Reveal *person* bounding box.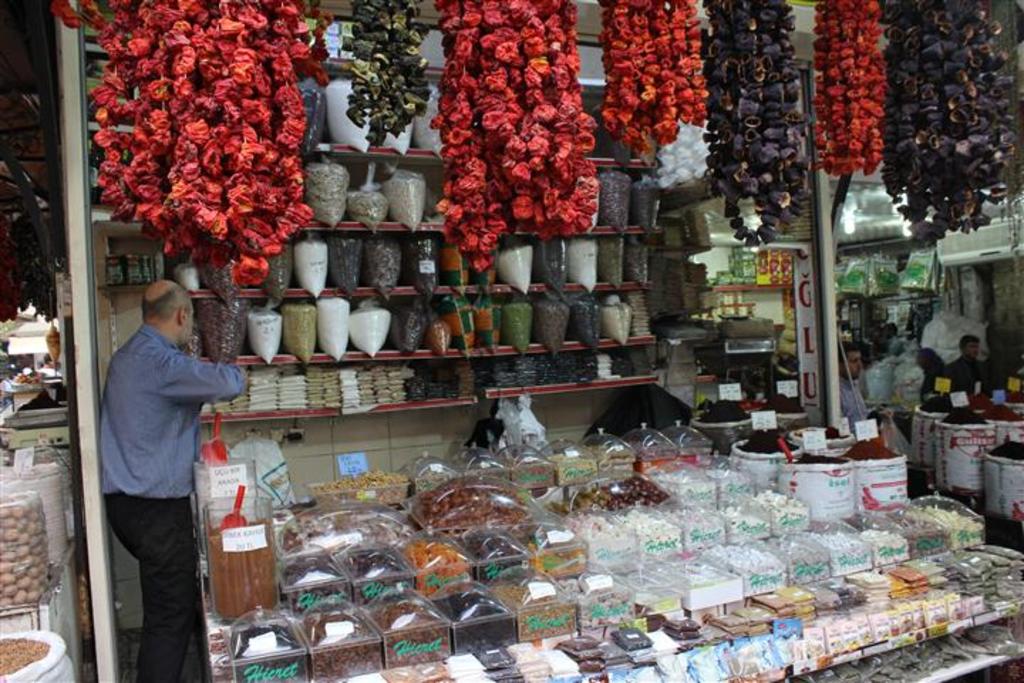
Revealed: [left=940, top=334, right=994, bottom=408].
